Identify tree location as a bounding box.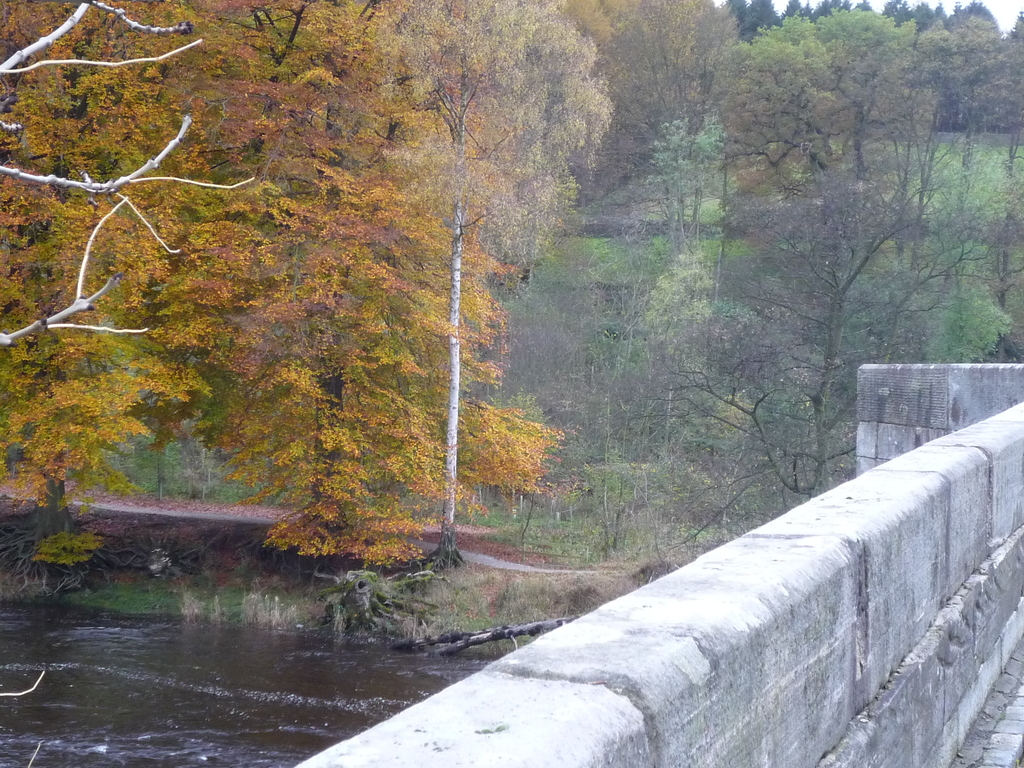
<region>10, 33, 271, 541</region>.
